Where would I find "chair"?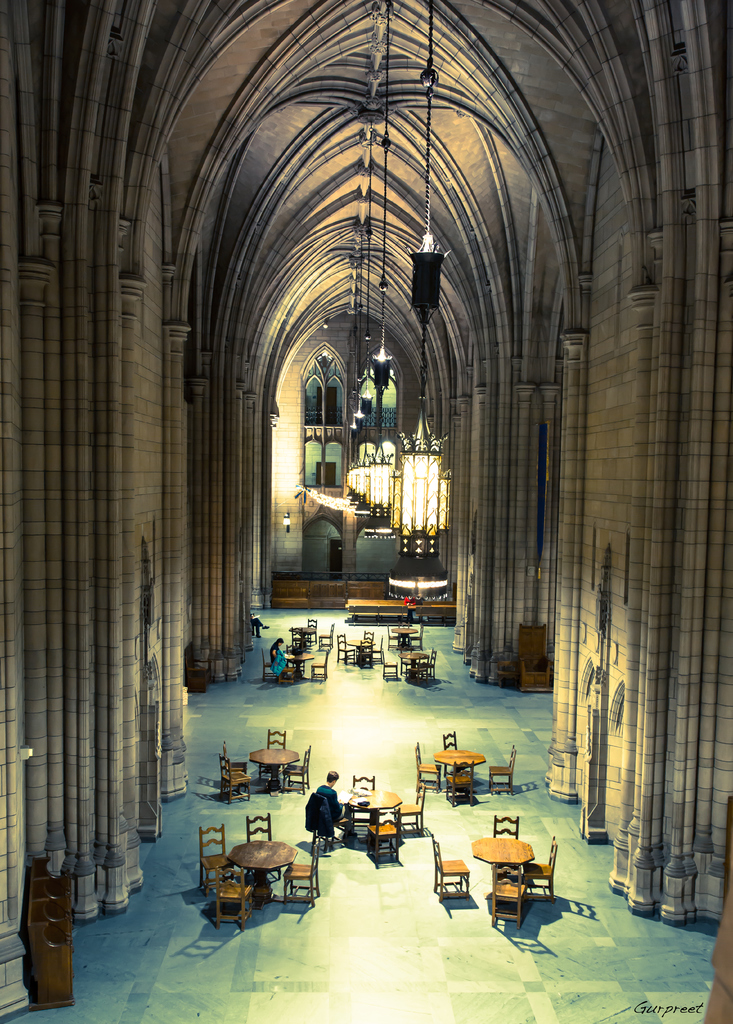
At x1=369 y1=812 x2=405 y2=870.
